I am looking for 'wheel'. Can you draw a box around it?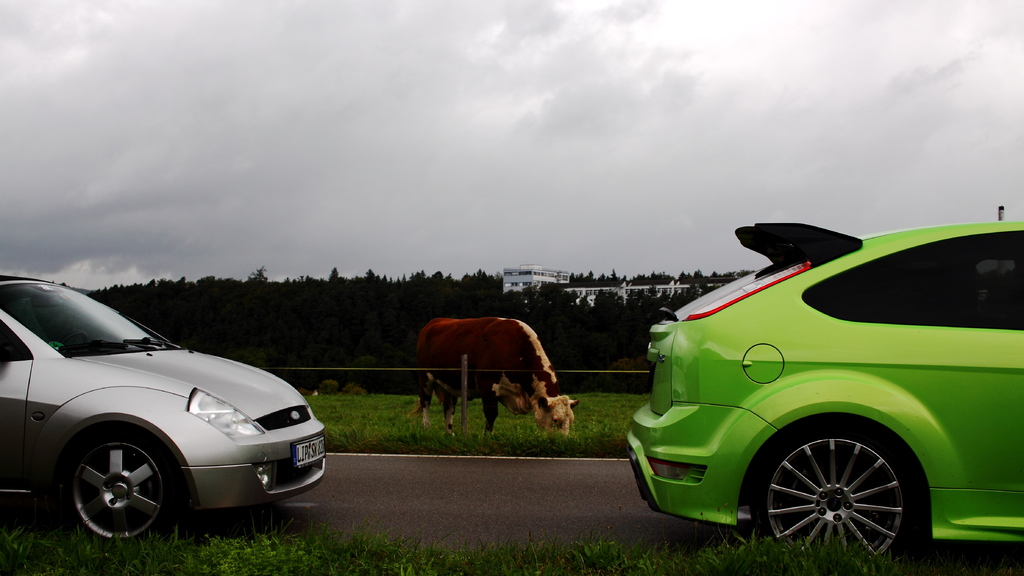
Sure, the bounding box is <box>746,419,924,567</box>.
